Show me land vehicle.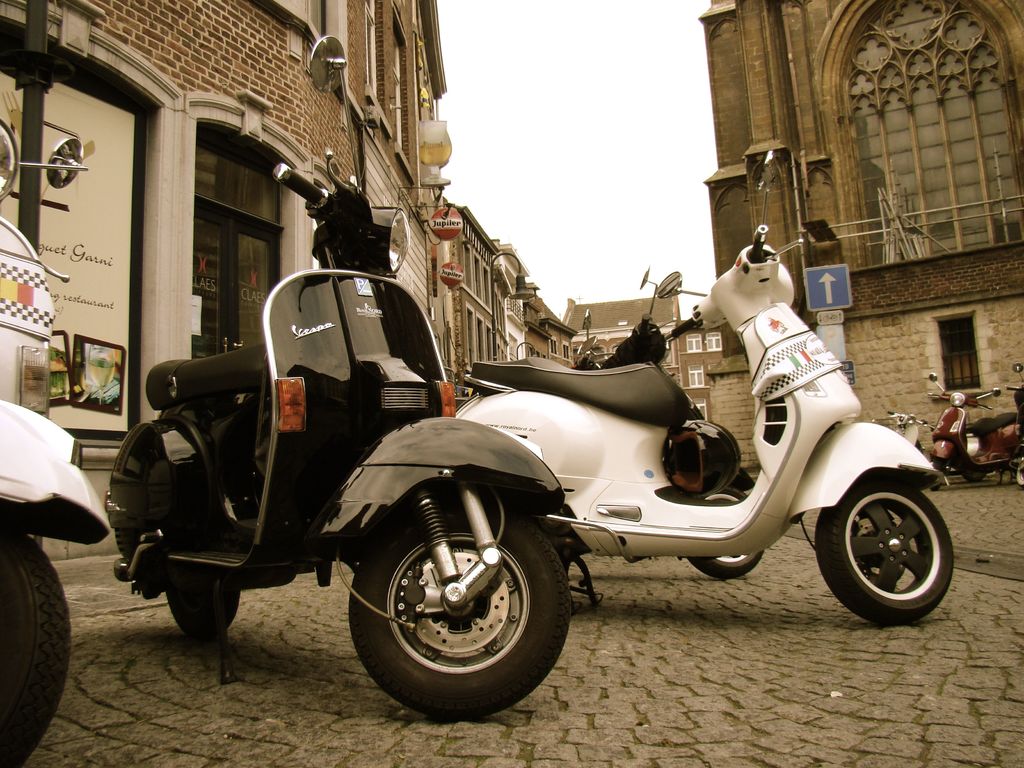
land vehicle is here: 0 115 84 767.
